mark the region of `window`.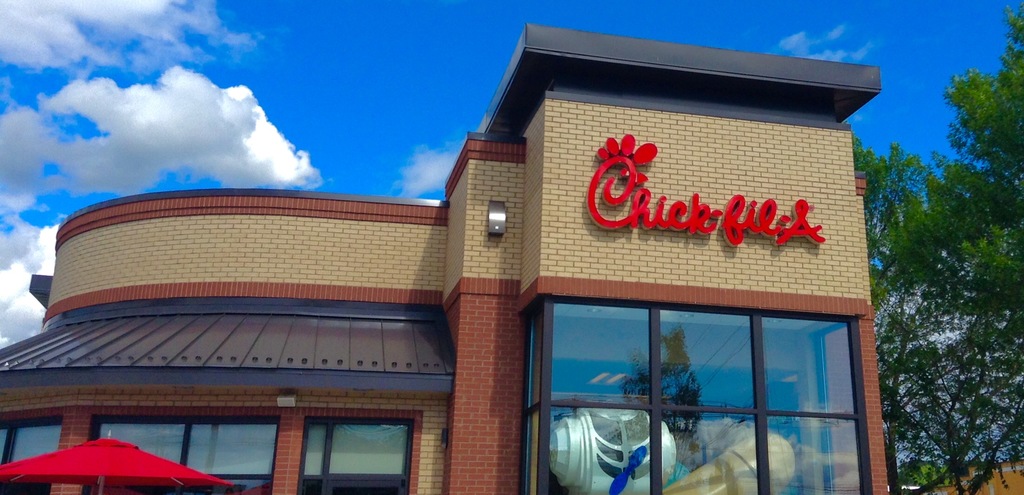
Region: 289:414:392:487.
